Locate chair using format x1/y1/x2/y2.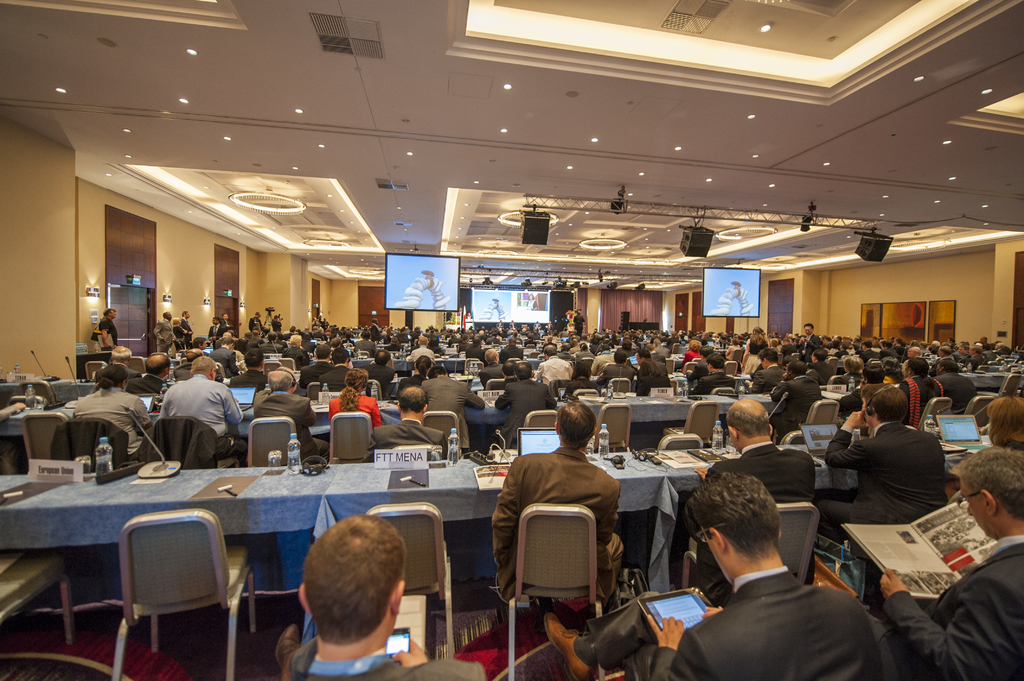
308/381/321/402.
